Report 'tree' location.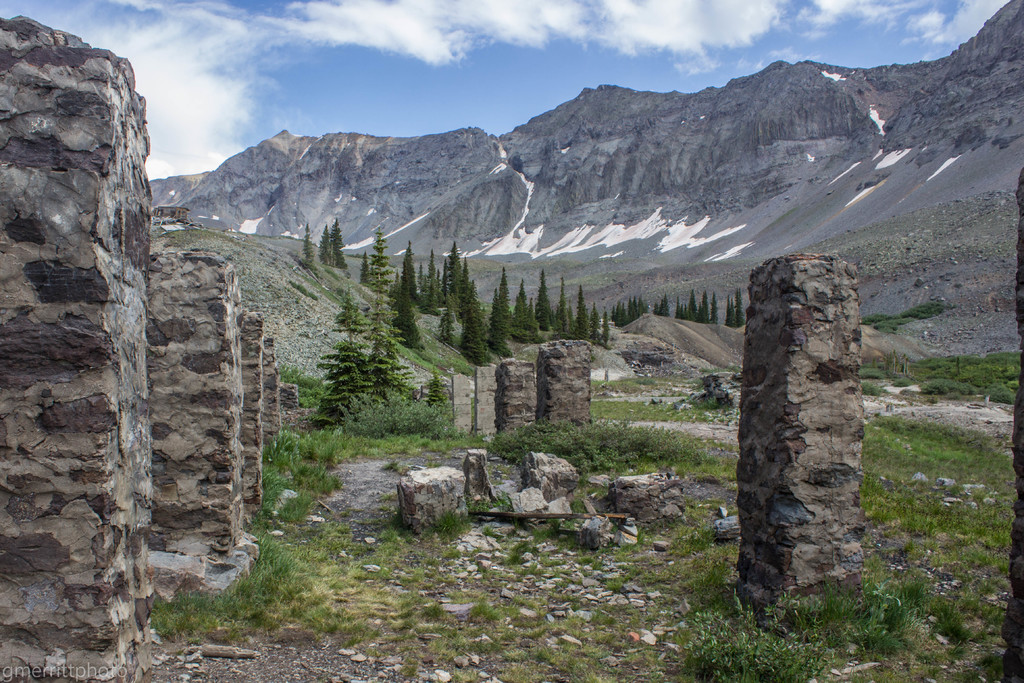
Report: [463, 286, 495, 358].
